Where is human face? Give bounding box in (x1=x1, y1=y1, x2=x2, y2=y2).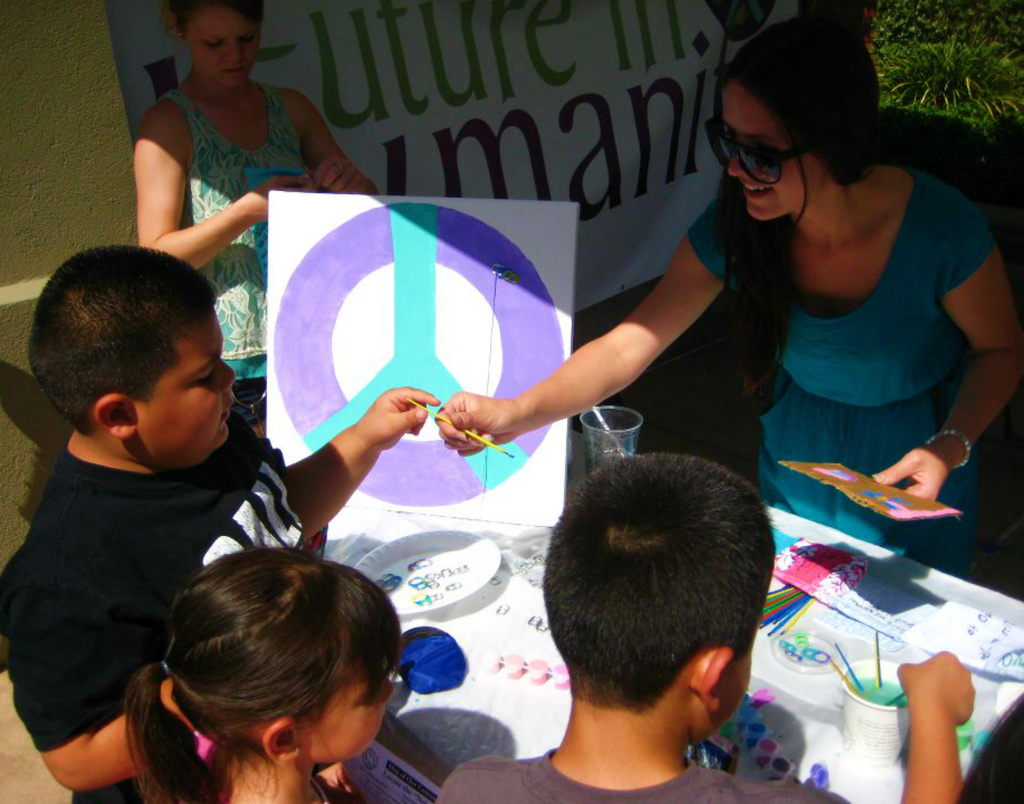
(x1=297, y1=650, x2=398, y2=768).
